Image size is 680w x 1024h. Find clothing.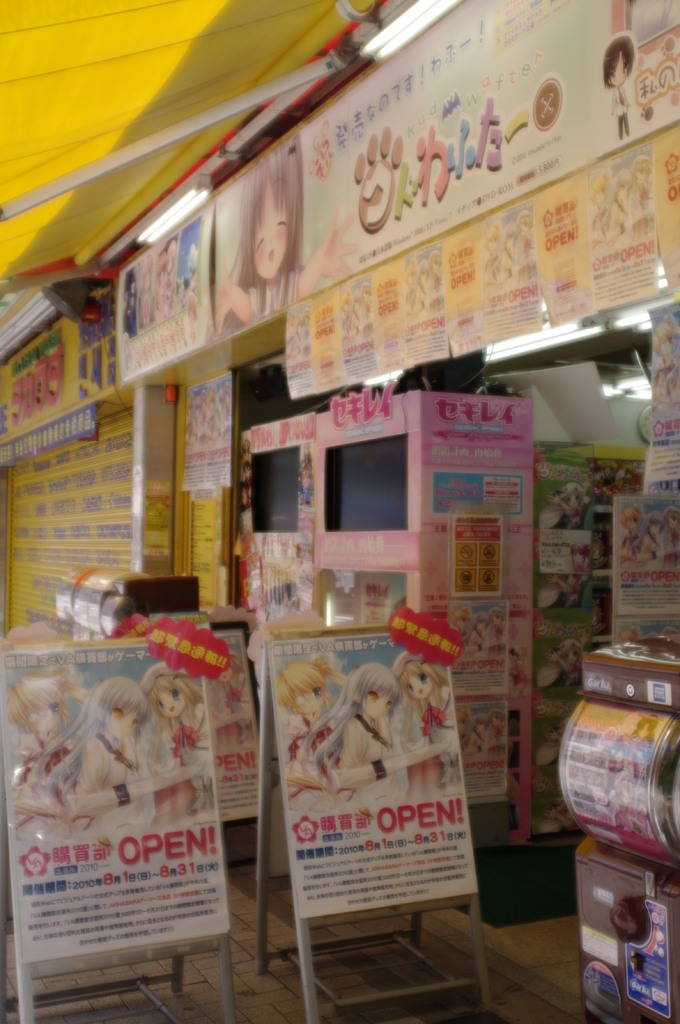
<box>470,629,484,648</box>.
